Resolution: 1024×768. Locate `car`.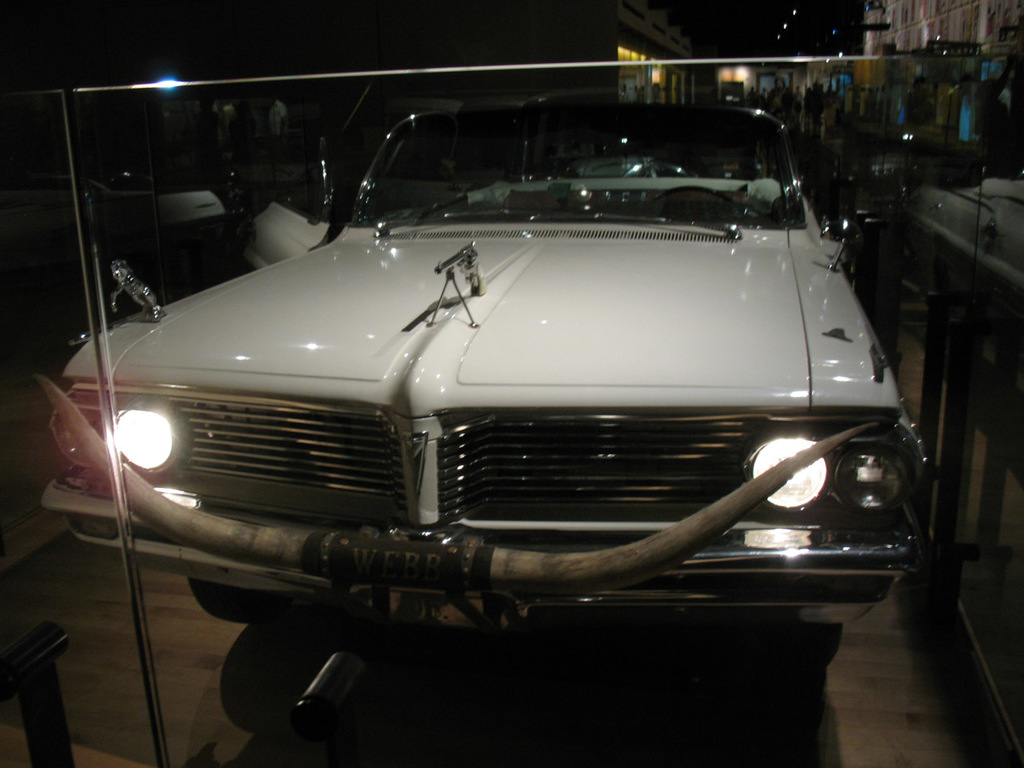
(38, 95, 926, 680).
